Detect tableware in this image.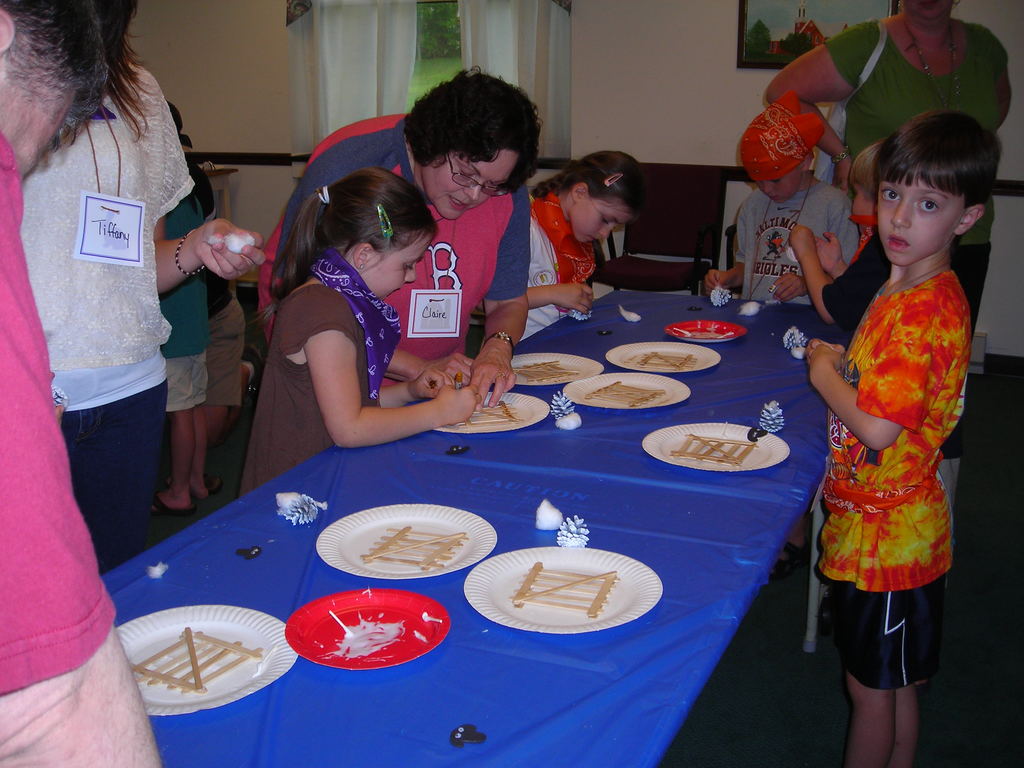
Detection: box=[559, 369, 687, 415].
